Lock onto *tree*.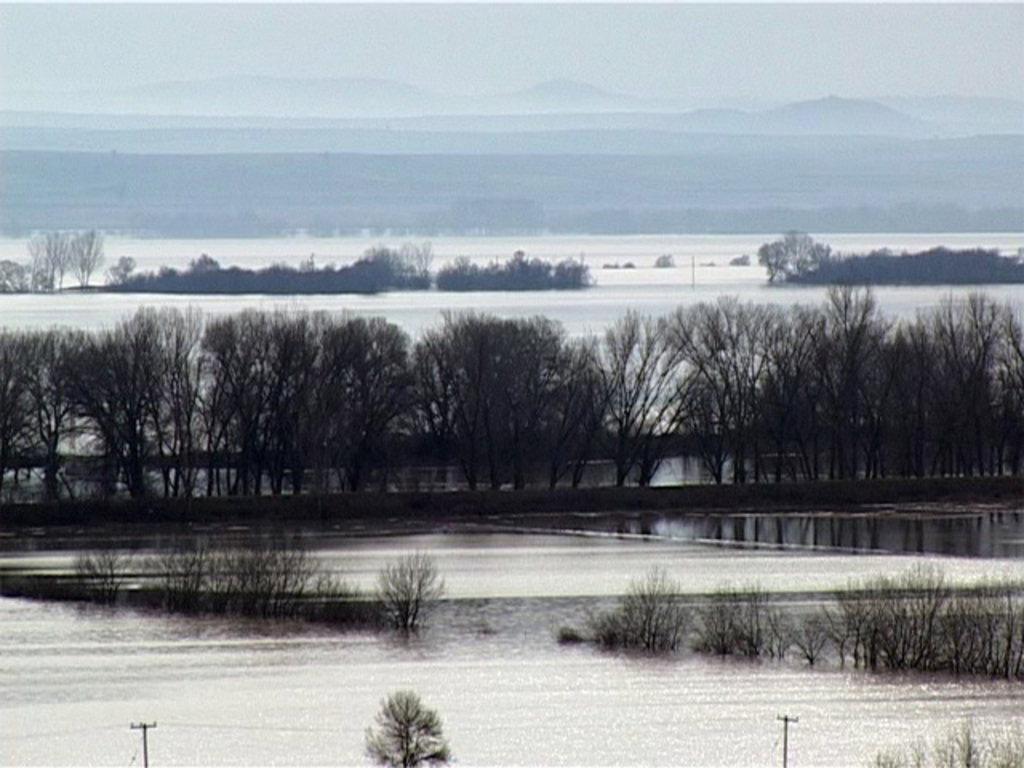
Locked: 880, 701, 1022, 766.
